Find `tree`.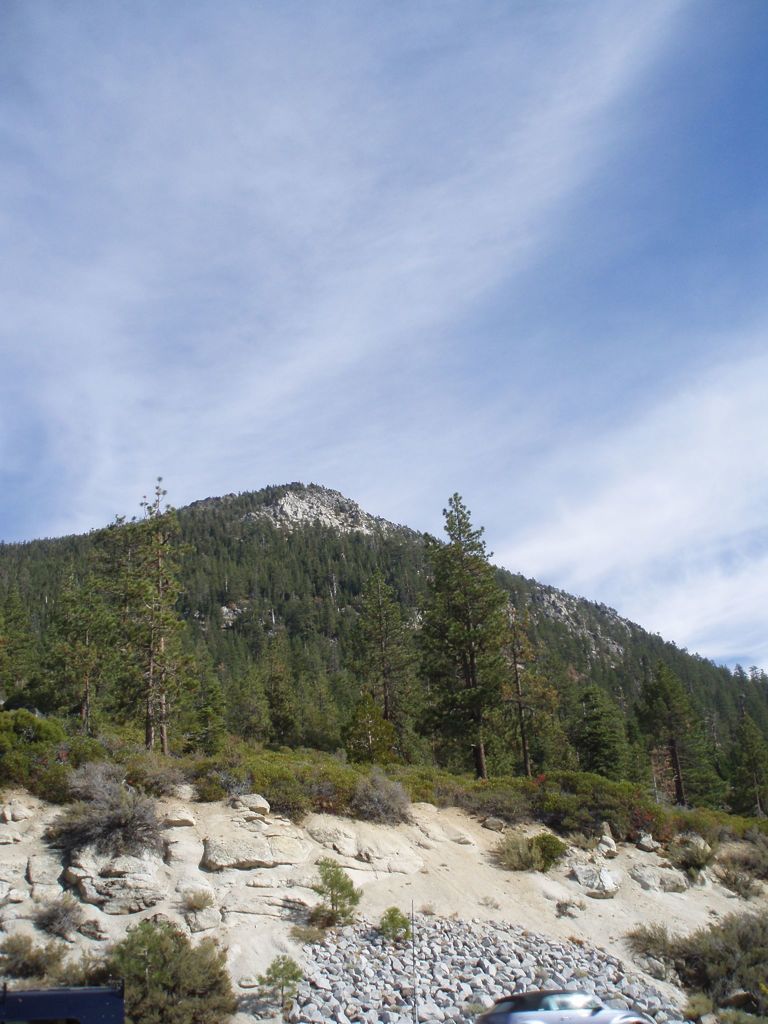
bbox=[411, 474, 528, 783].
